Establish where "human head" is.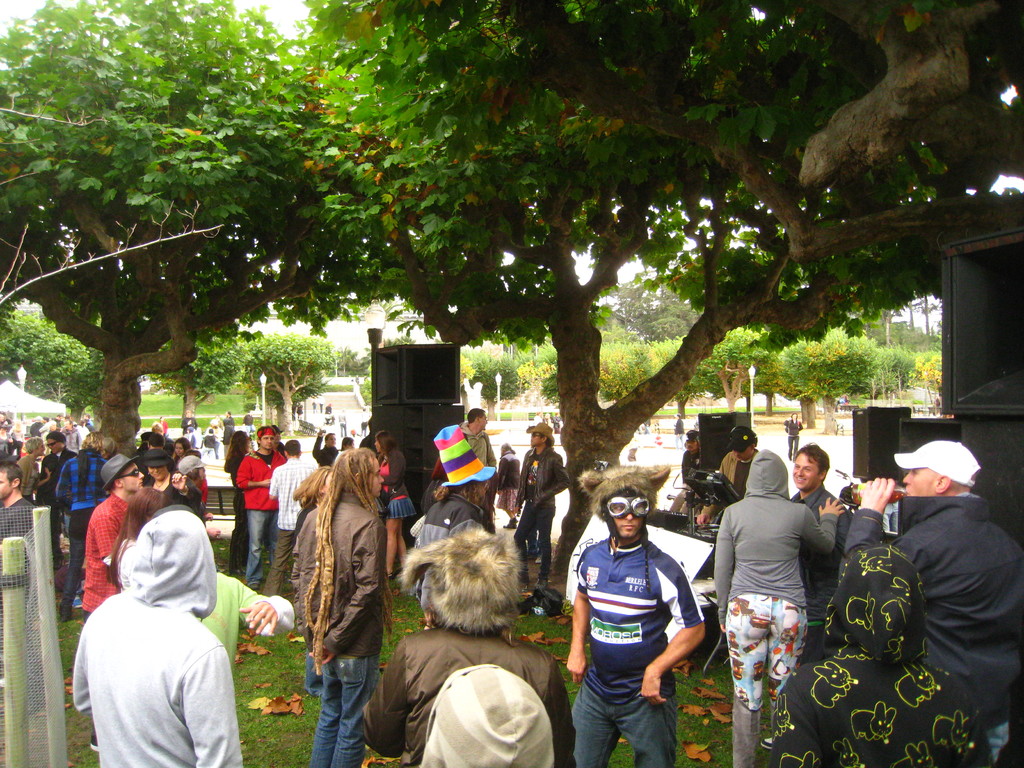
Established at (271,425,281,438).
